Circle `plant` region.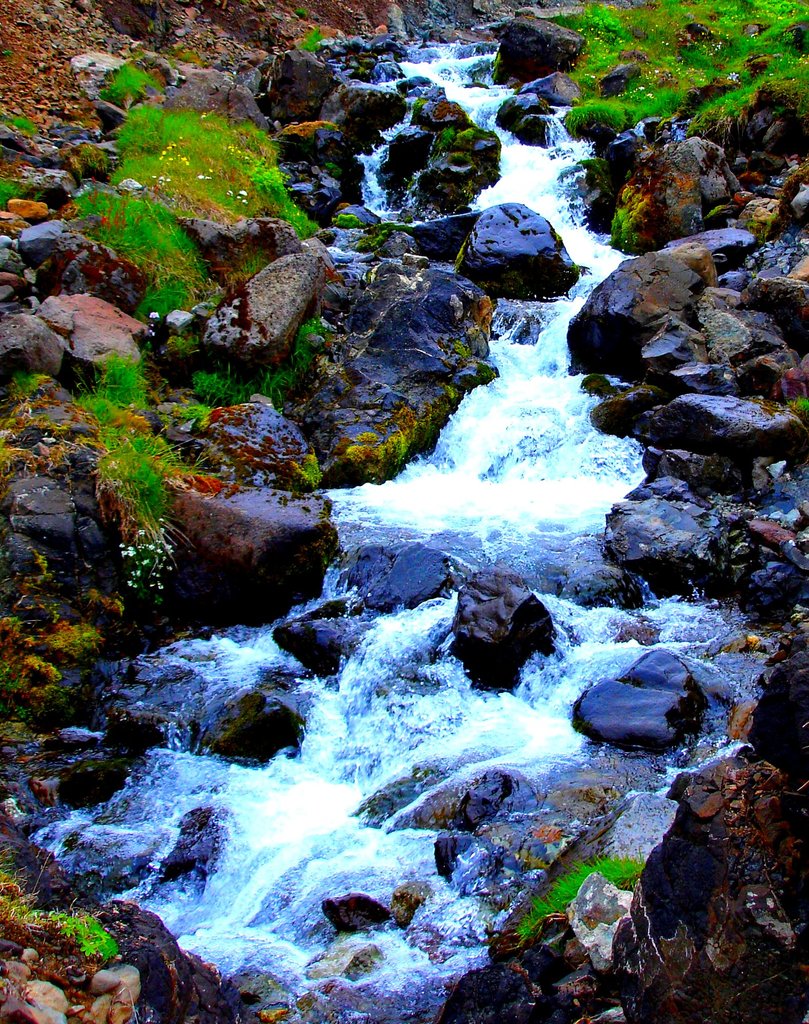
Region: <box>0,905,124,966</box>.
